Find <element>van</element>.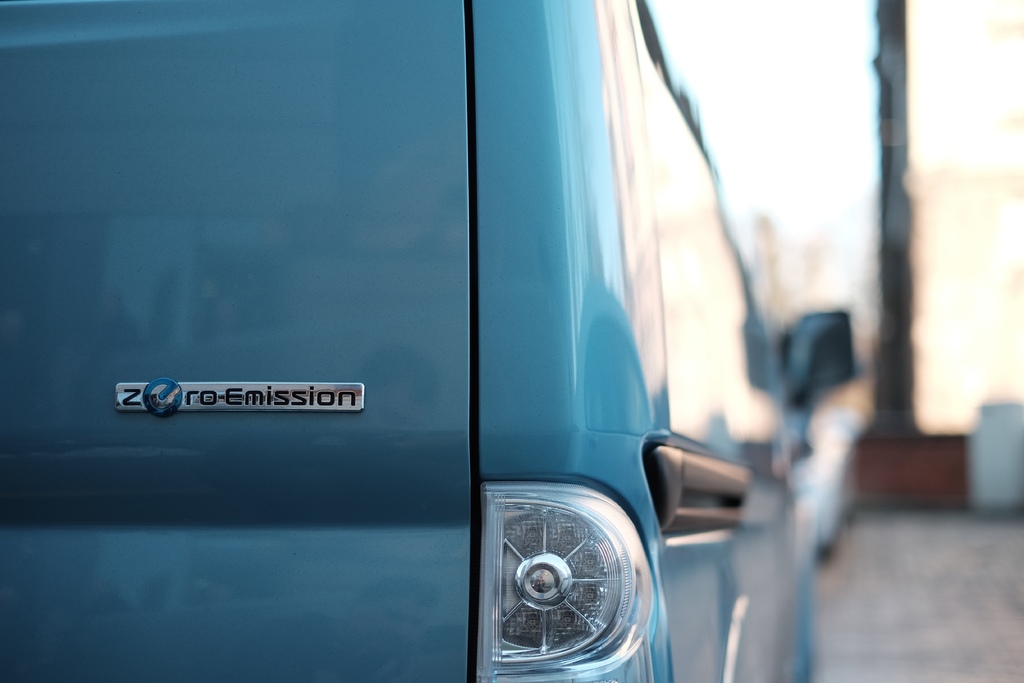
(x1=0, y1=0, x2=859, y2=682).
